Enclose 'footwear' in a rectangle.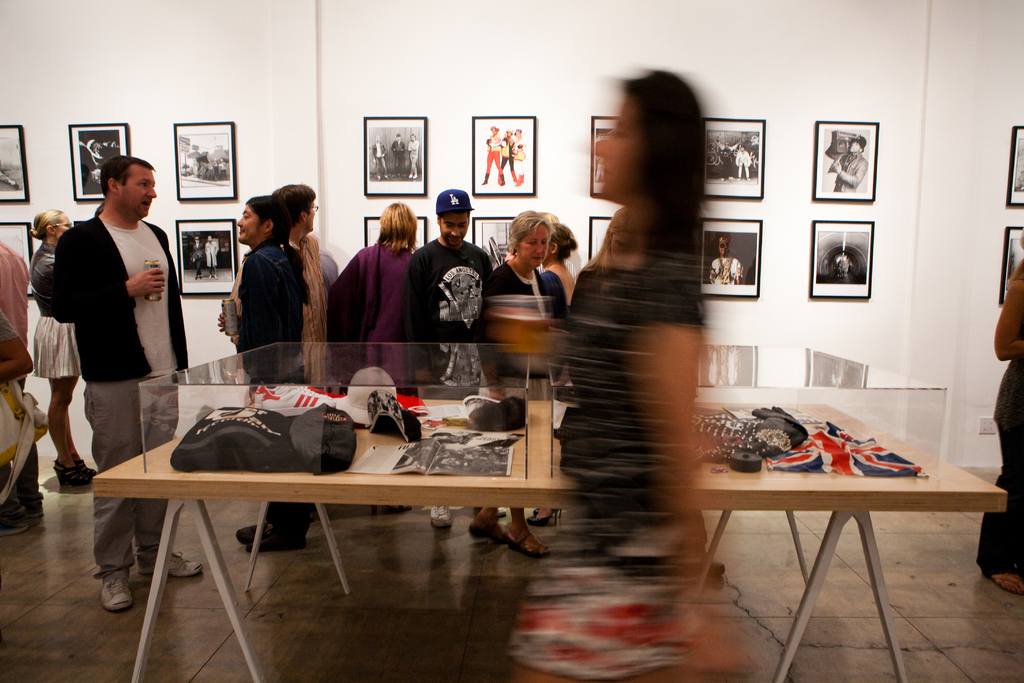
crop(134, 552, 207, 579).
